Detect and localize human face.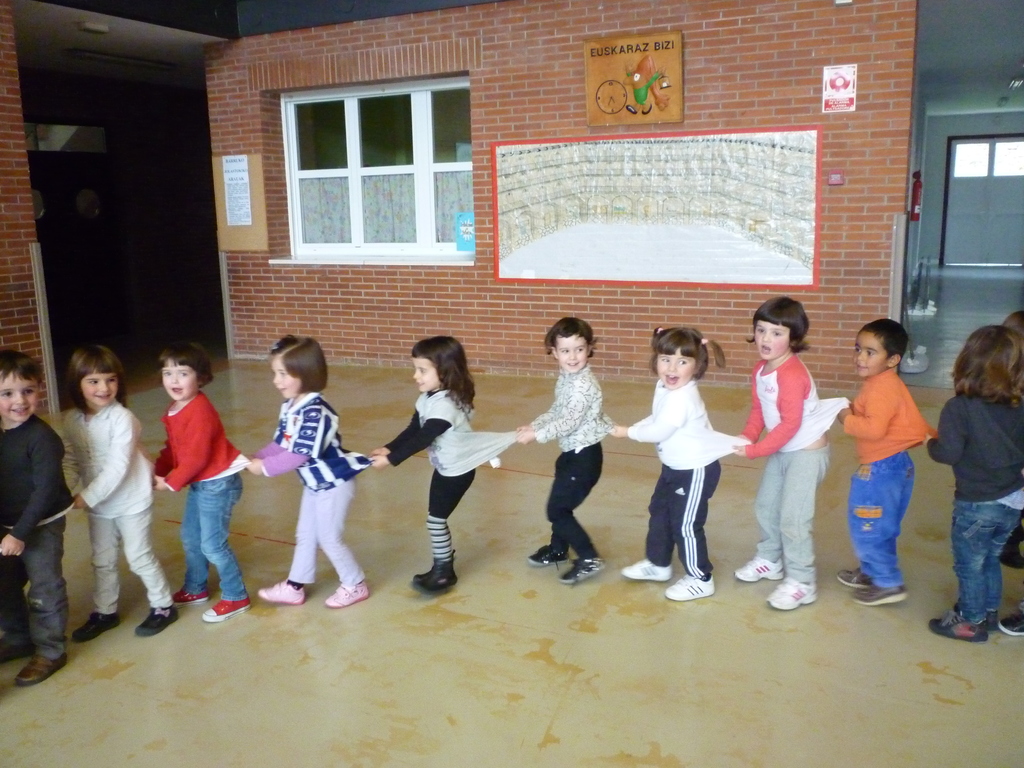
Localized at x1=161 y1=362 x2=196 y2=401.
